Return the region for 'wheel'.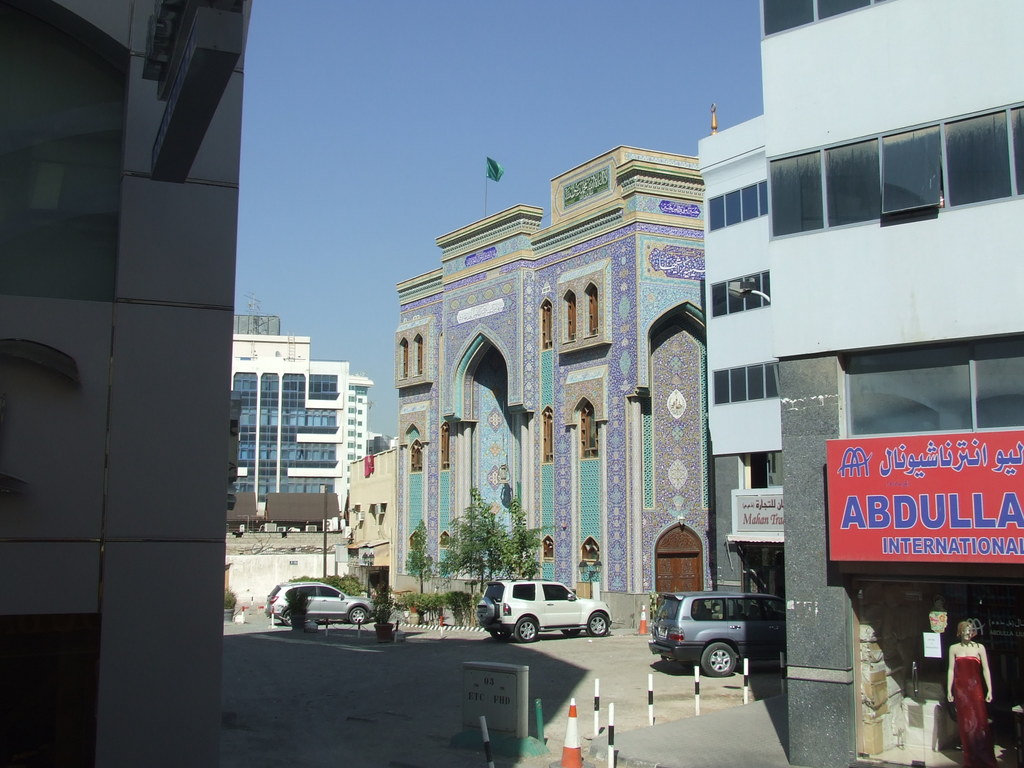
x1=701 y1=641 x2=735 y2=676.
